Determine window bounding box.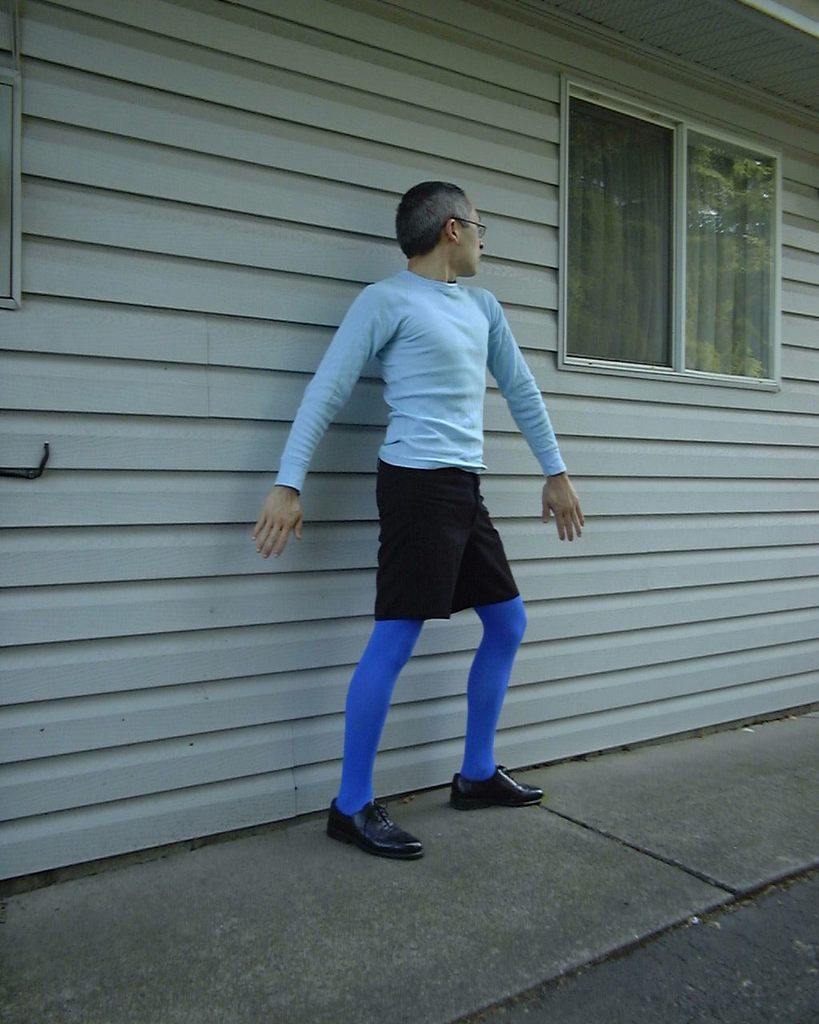
Determined: (567,100,677,362).
